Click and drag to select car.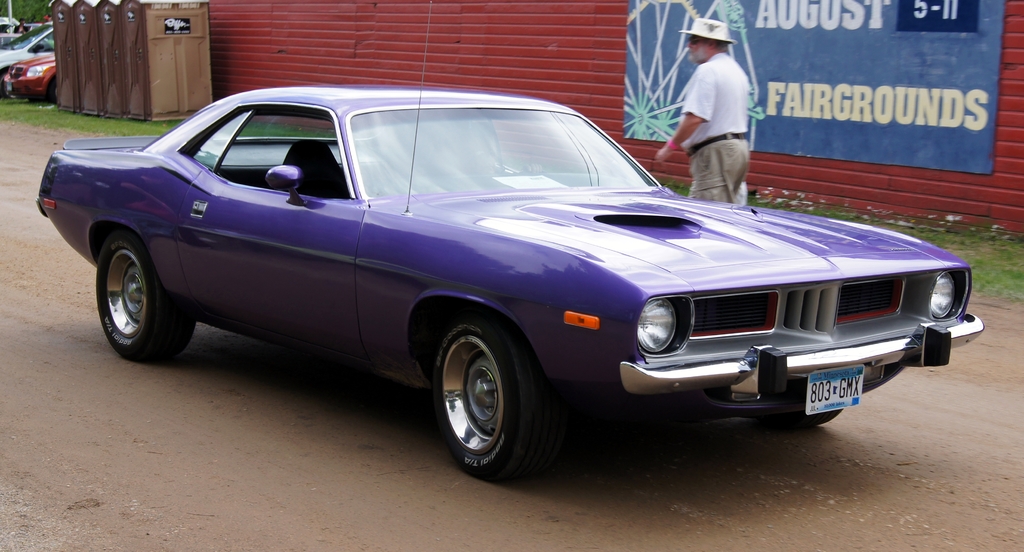
Selection: 37, 83, 982, 480.
